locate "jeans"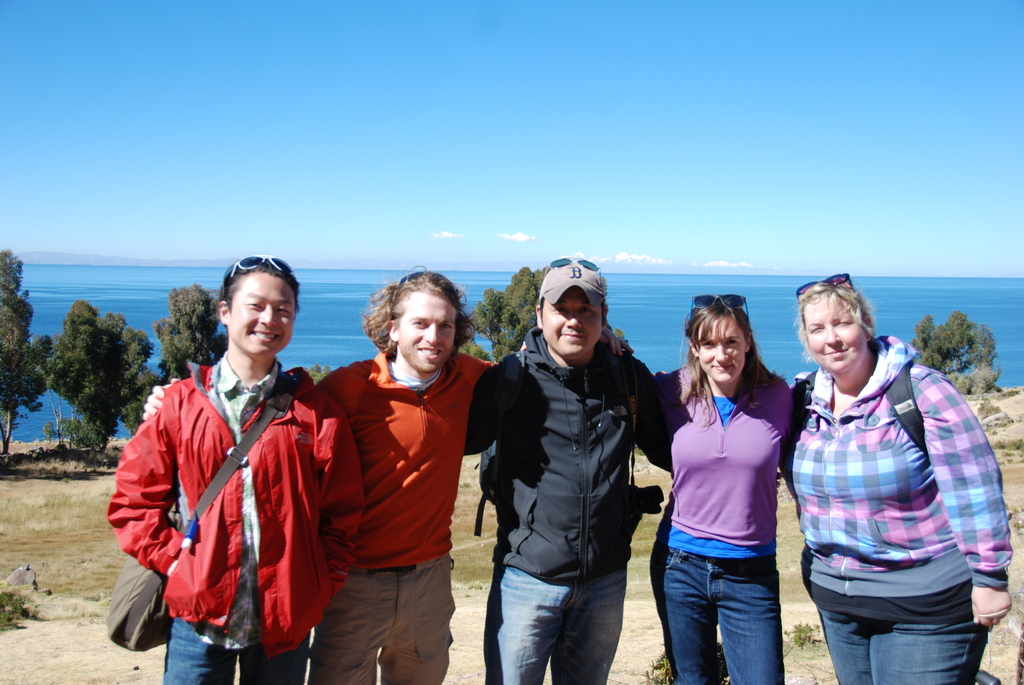
l=648, t=540, r=784, b=684
